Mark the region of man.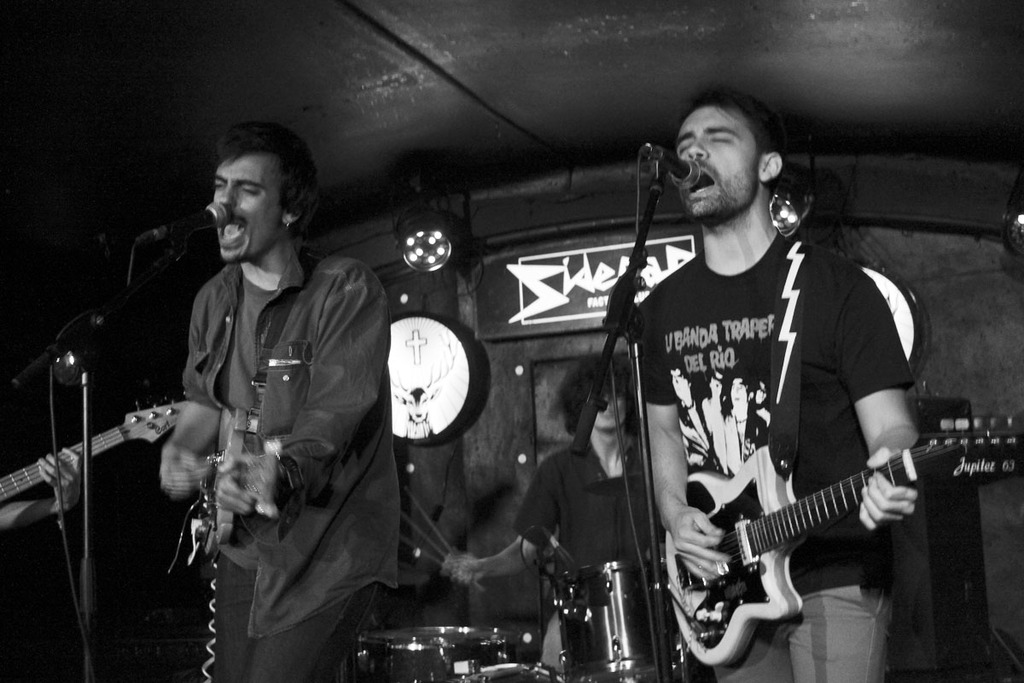
Region: <region>154, 115, 414, 680</region>.
